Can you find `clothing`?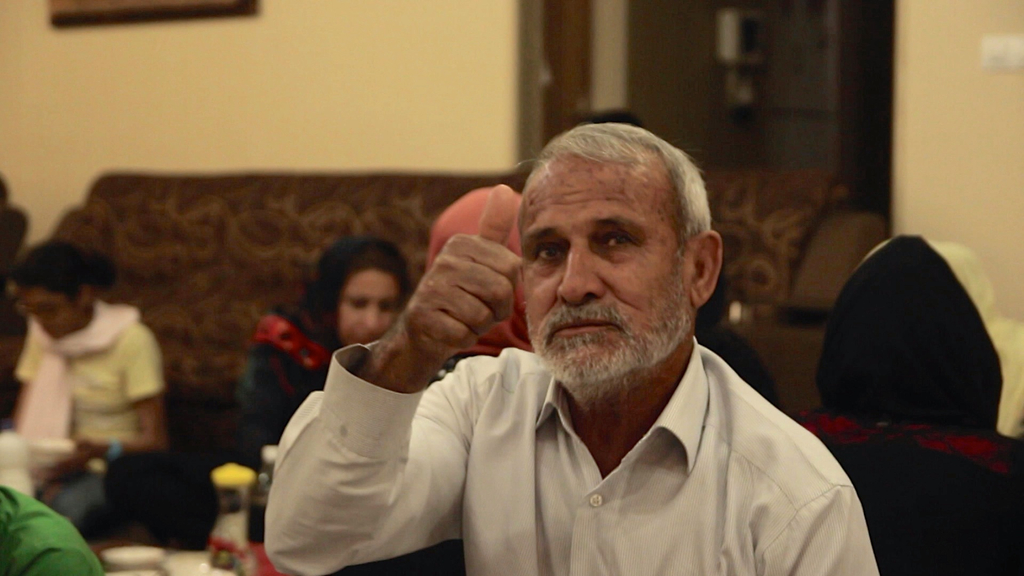
Yes, bounding box: (2, 486, 104, 575).
